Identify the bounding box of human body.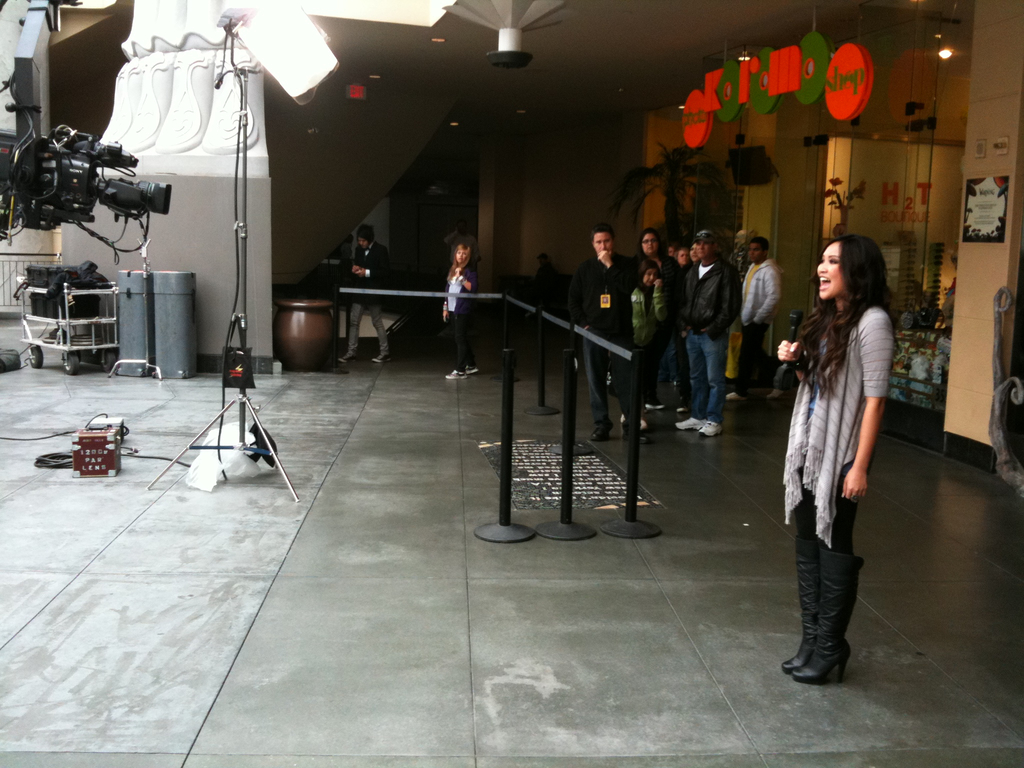
(447,224,488,269).
